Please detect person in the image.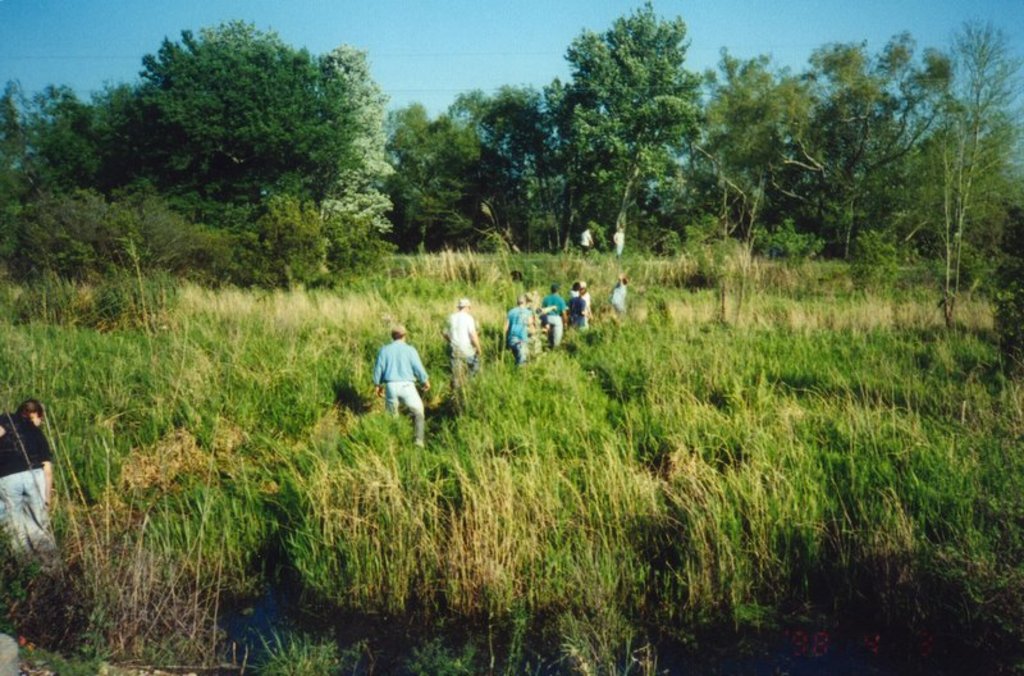
detection(570, 283, 586, 325).
